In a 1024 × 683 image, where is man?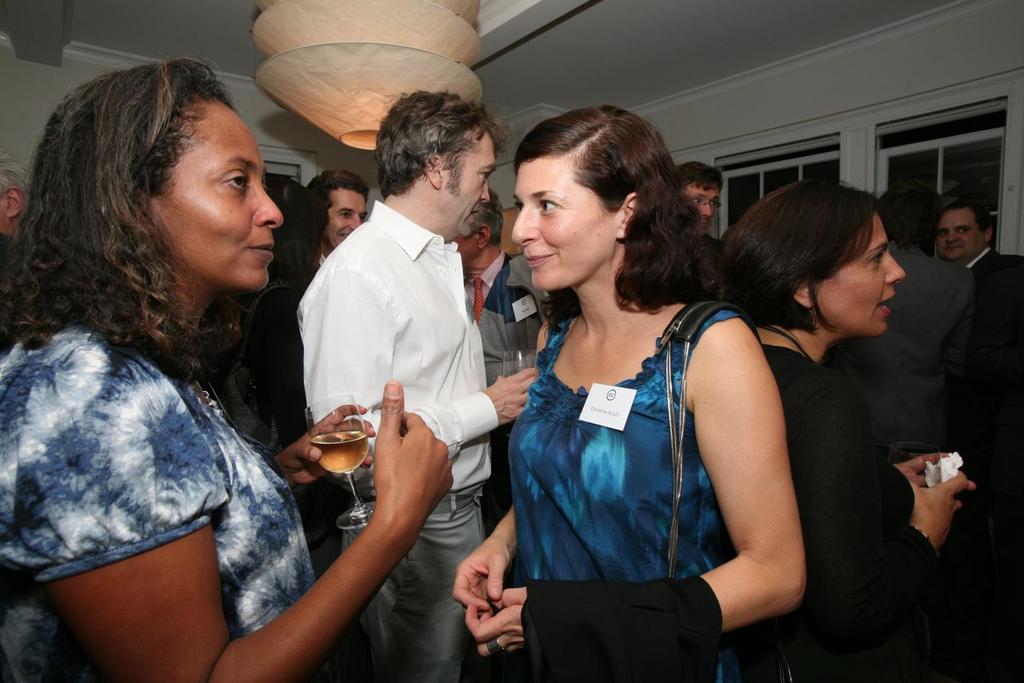
locate(935, 191, 1023, 305).
